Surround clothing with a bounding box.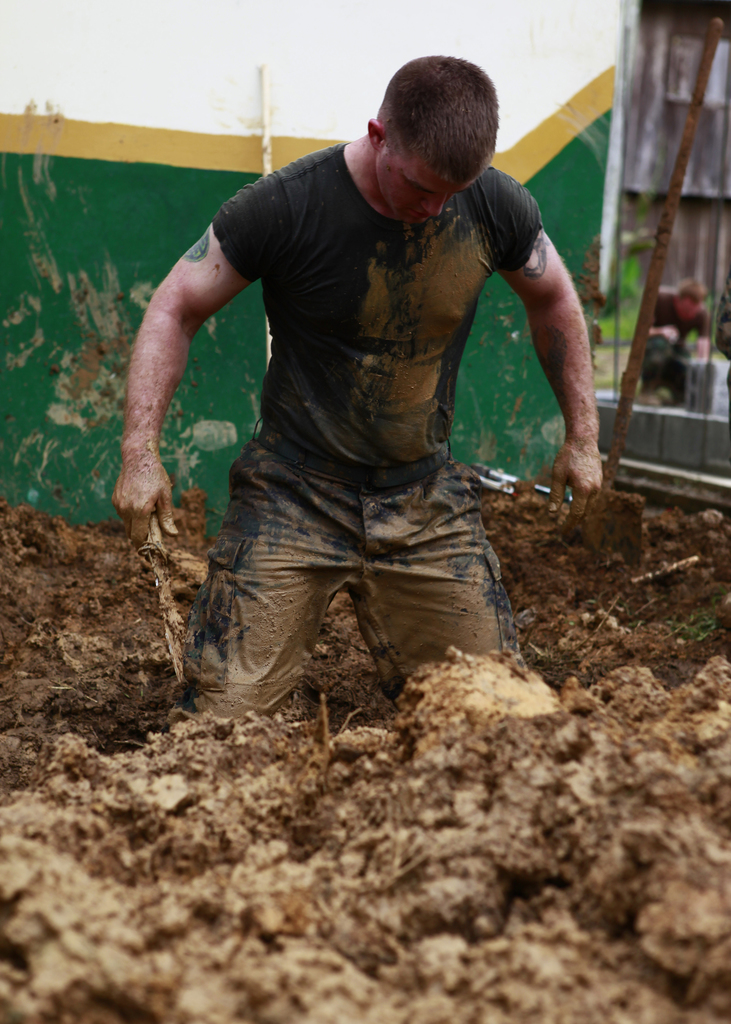
[x1=159, y1=122, x2=570, y2=654].
